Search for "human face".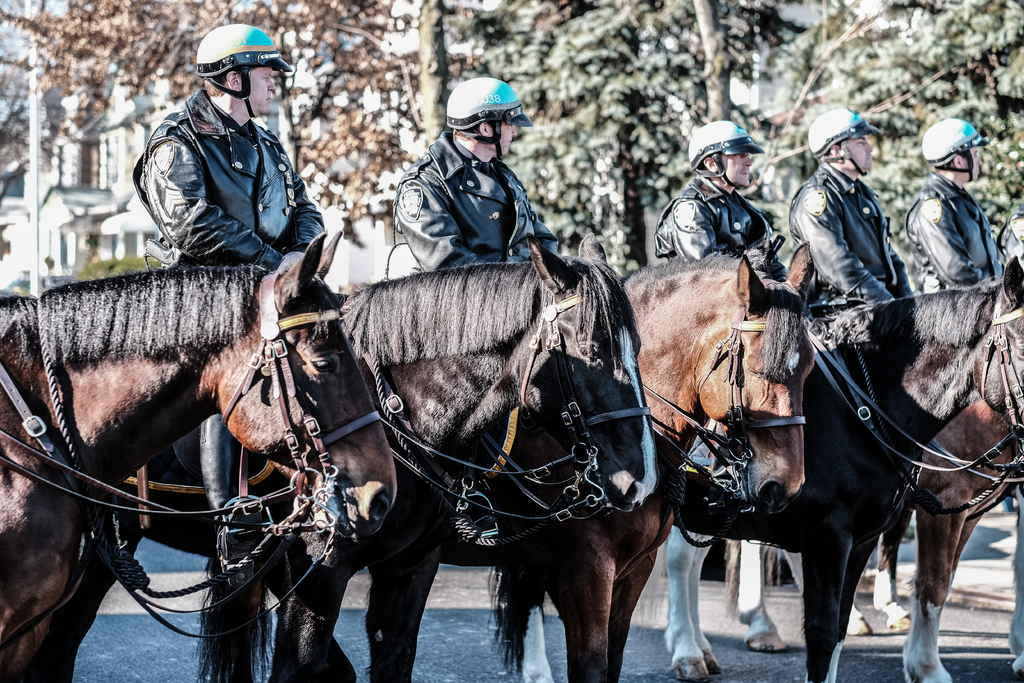
Found at select_region(239, 66, 276, 115).
